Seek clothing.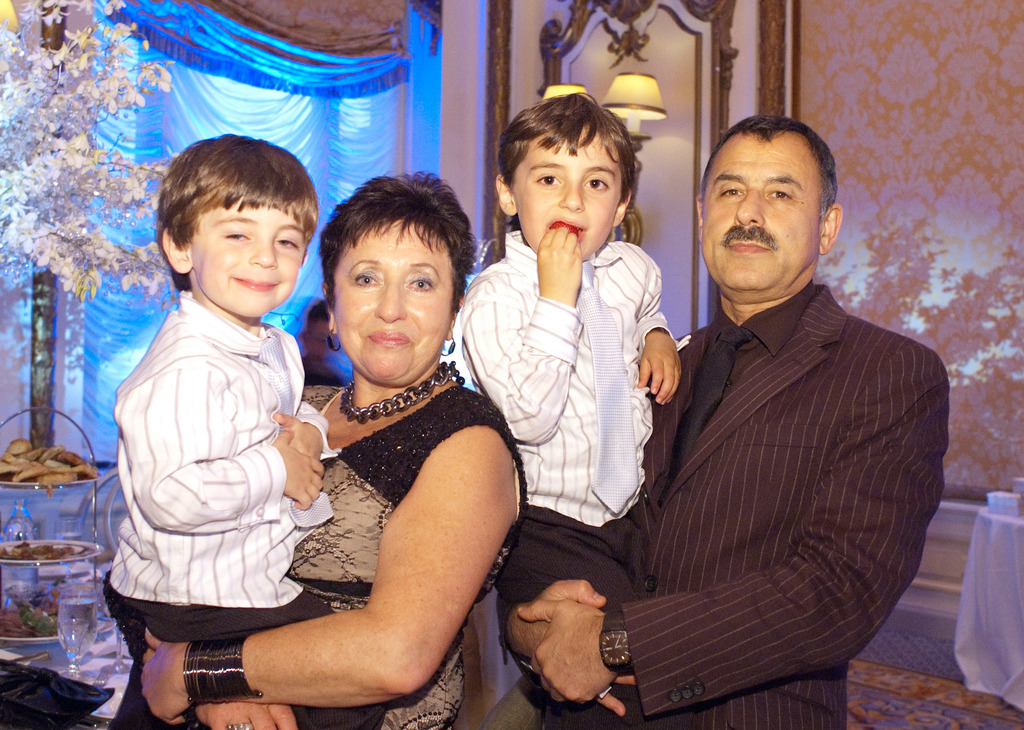
{"x1": 586, "y1": 175, "x2": 947, "y2": 729}.
